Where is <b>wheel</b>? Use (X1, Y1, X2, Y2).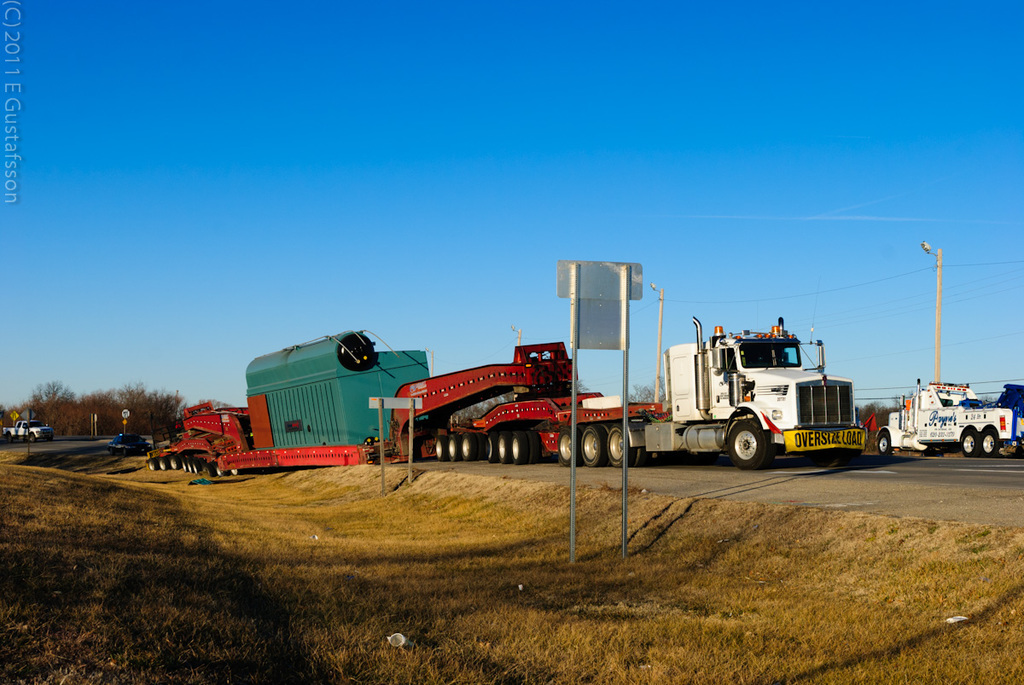
(606, 417, 643, 463).
